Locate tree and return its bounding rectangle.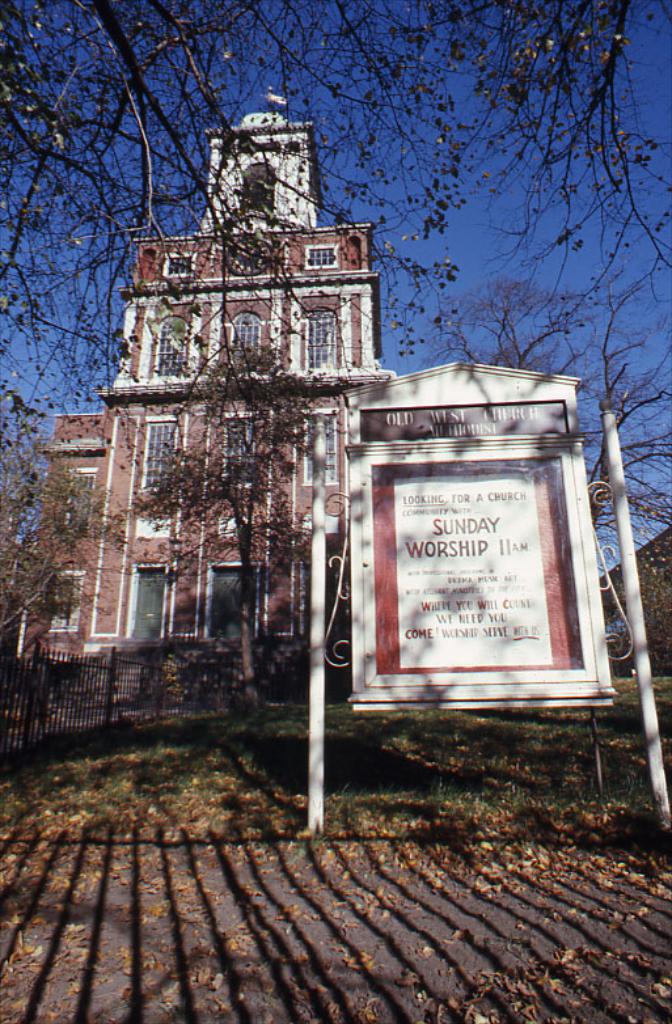
bbox(0, 412, 124, 629).
